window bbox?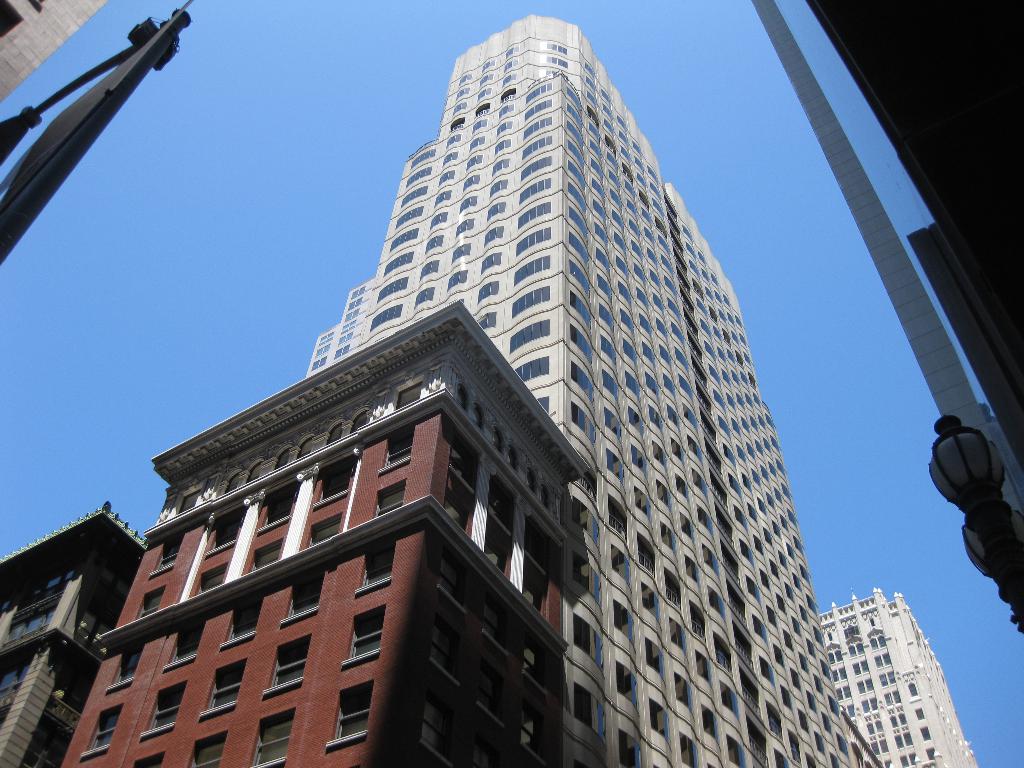
746,715,770,767
